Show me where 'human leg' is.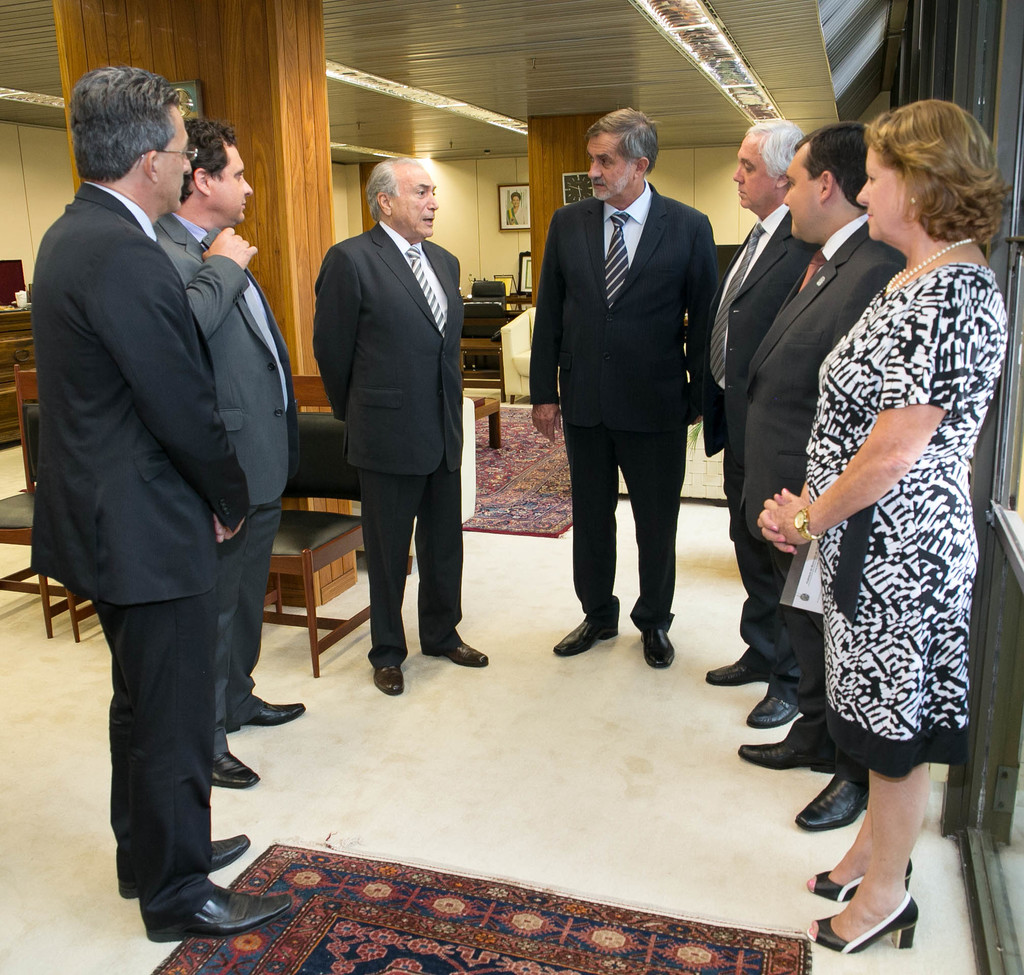
'human leg' is at [625,412,682,673].
